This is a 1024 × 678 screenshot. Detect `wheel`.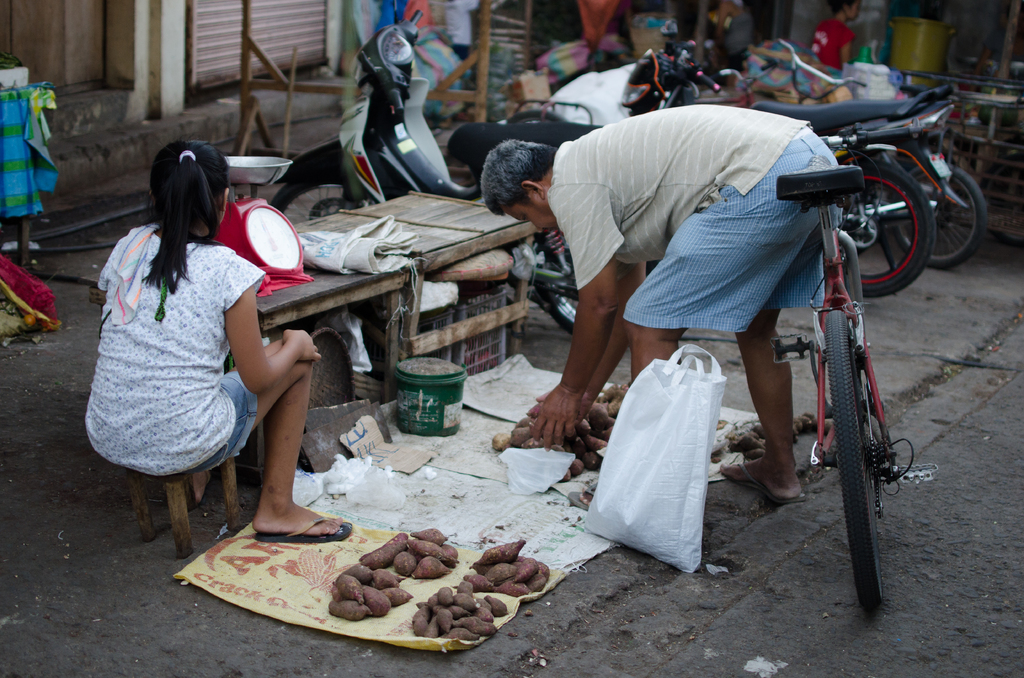
l=886, t=161, r=986, b=269.
